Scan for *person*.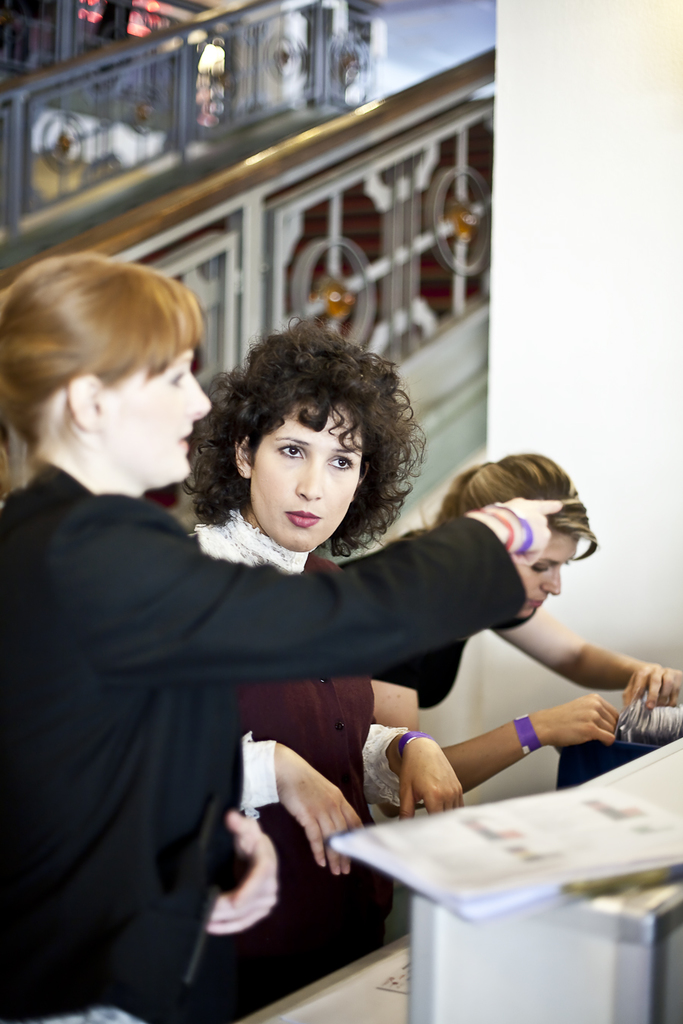
Scan result: 0,250,558,1023.
